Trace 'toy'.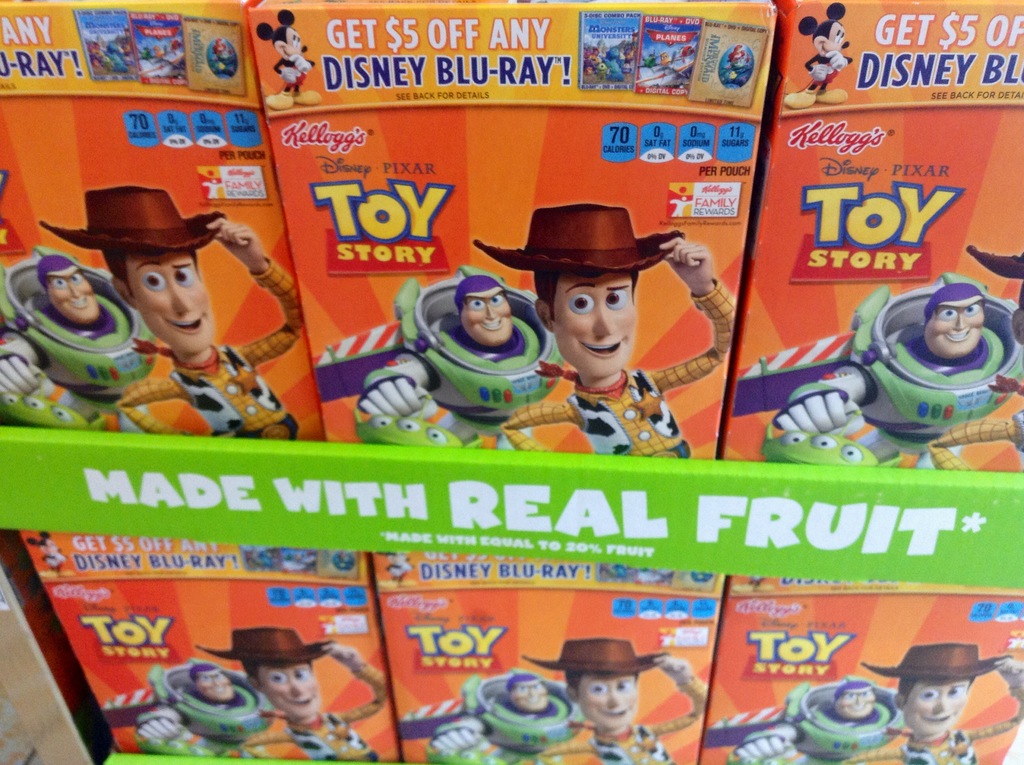
Traced to [782,4,848,111].
